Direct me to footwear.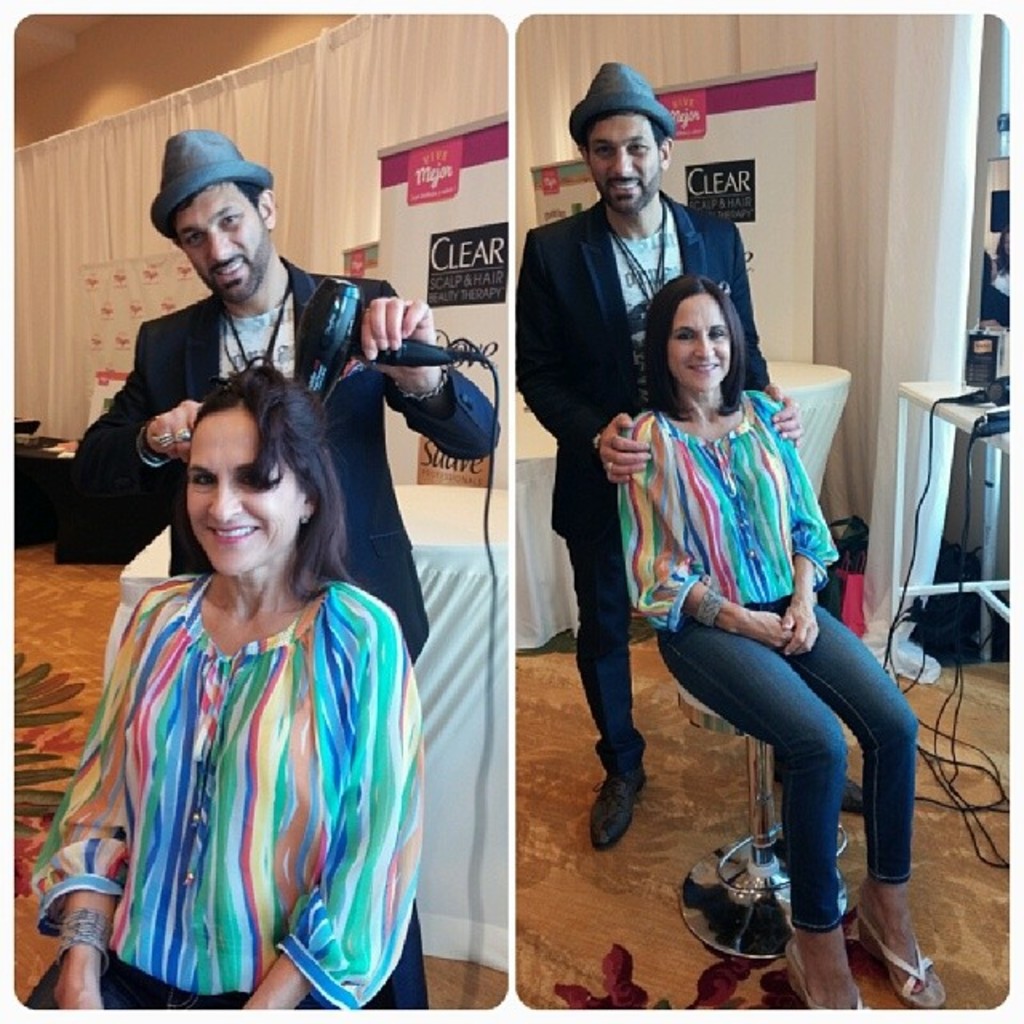
Direction: bbox=(590, 762, 645, 853).
